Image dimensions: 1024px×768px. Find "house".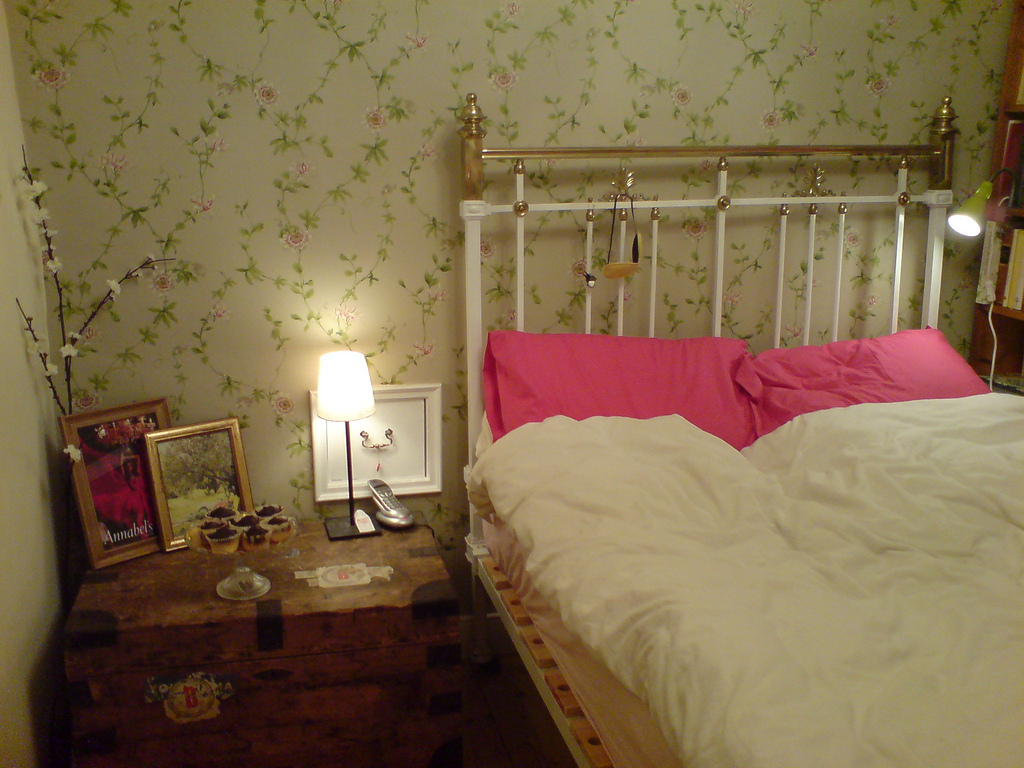
0:0:1023:767.
